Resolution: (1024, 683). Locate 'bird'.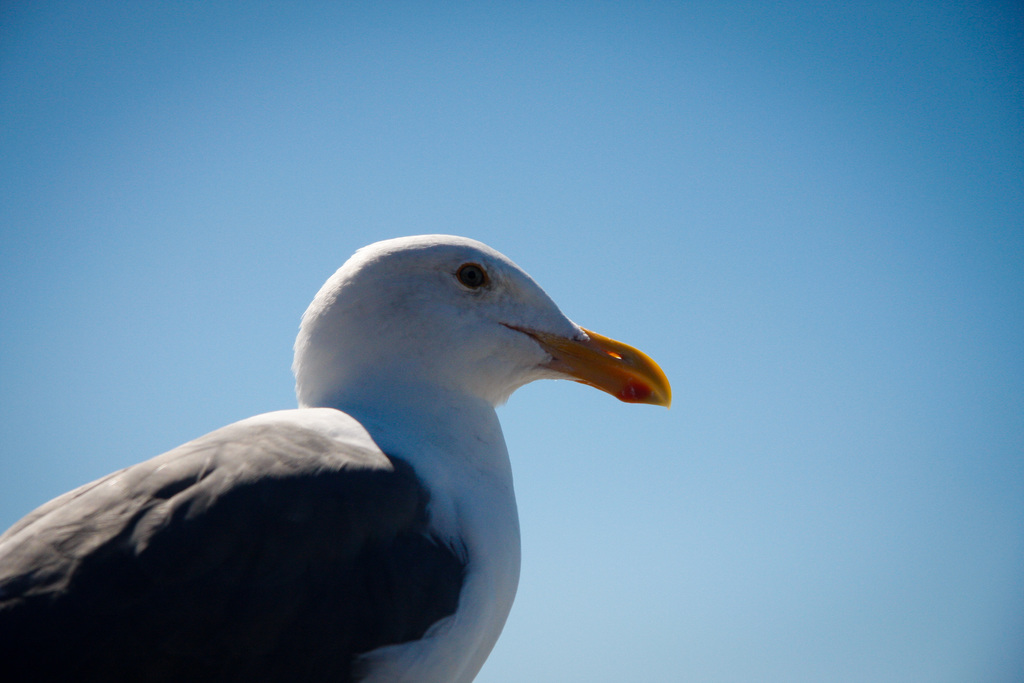
rect(7, 237, 698, 677).
